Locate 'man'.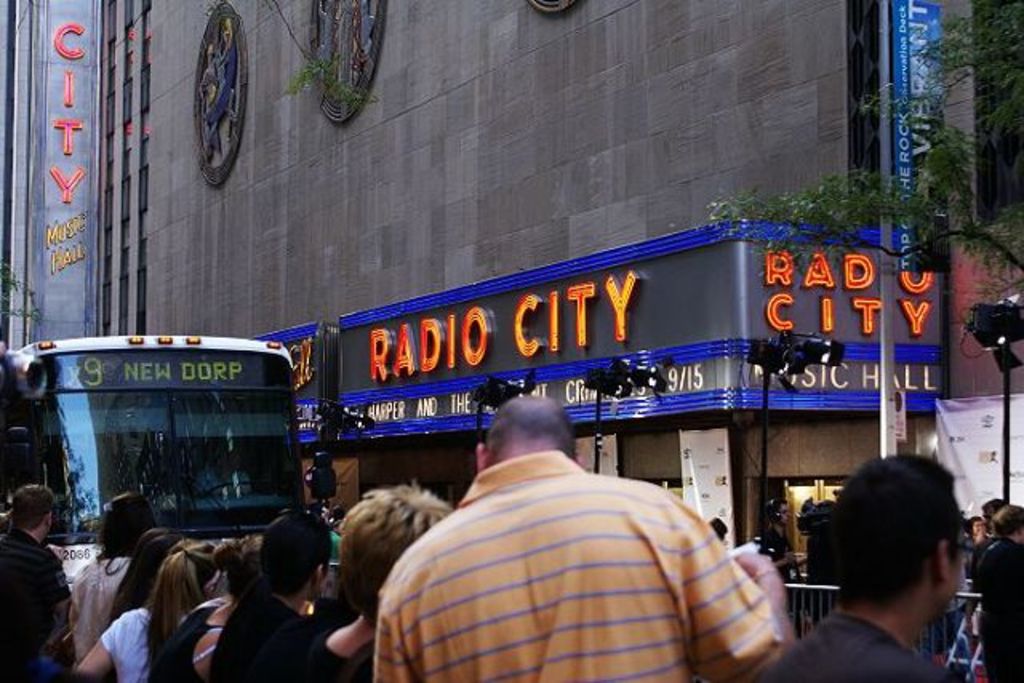
Bounding box: 755,449,978,681.
